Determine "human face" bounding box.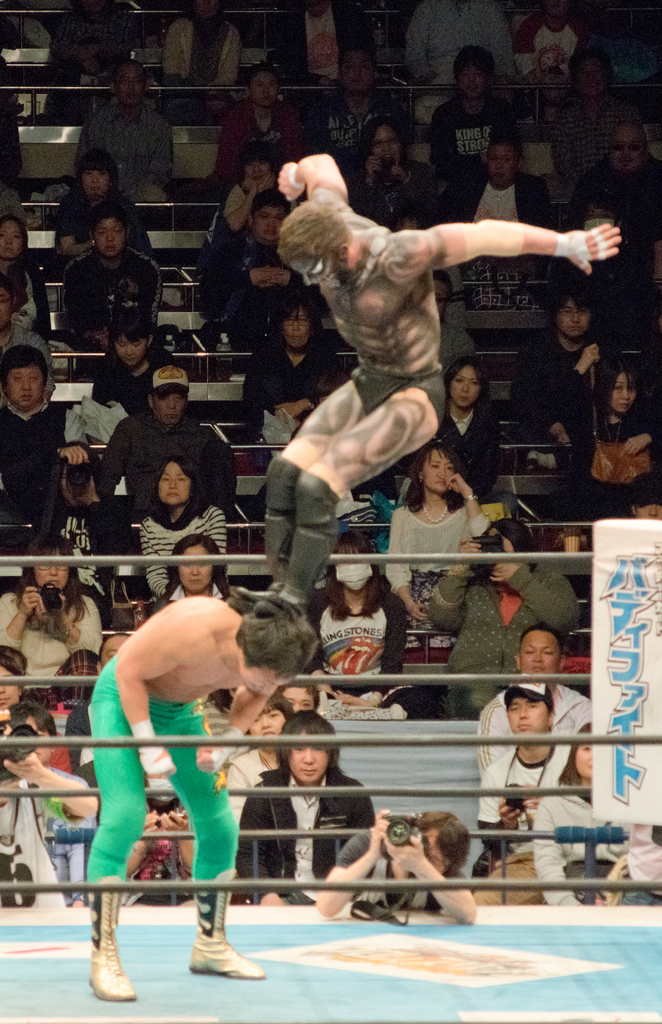
Determined: 617/375/636/413.
